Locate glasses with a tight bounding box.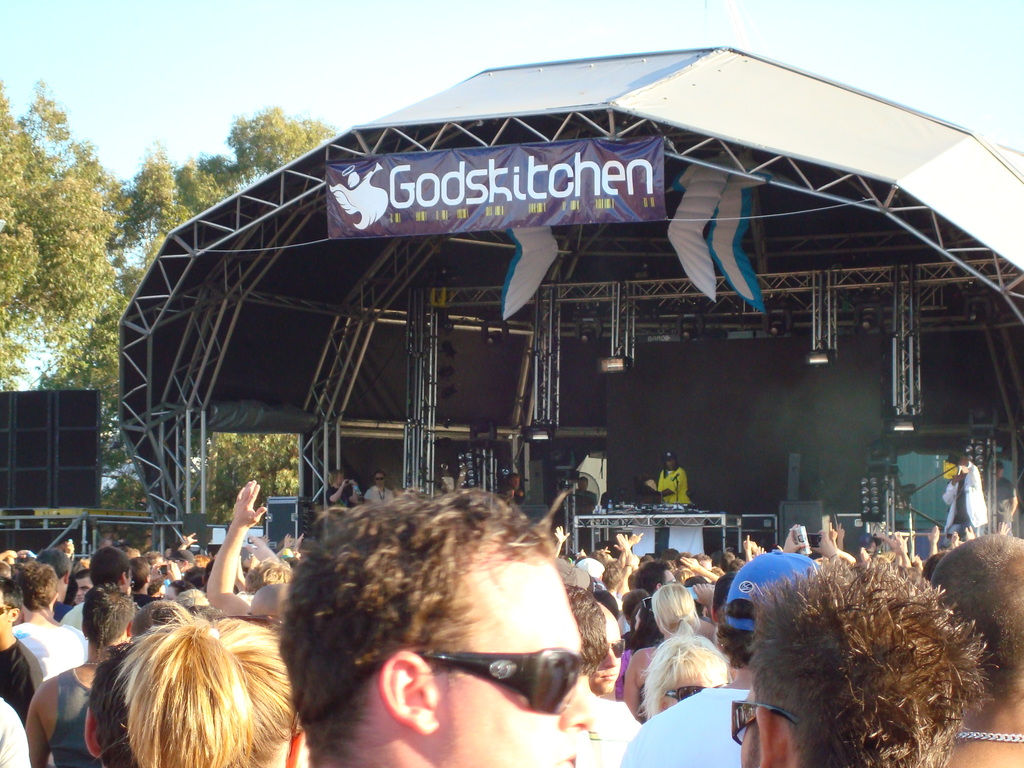
328,642,602,723.
